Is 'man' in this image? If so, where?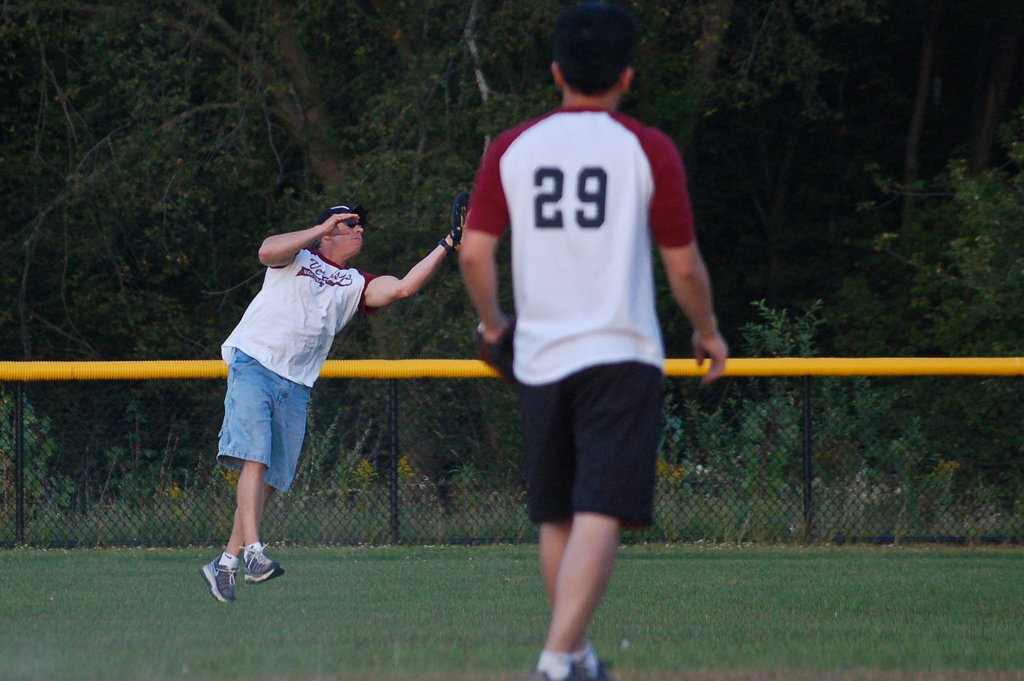
Yes, at crop(424, 20, 728, 644).
